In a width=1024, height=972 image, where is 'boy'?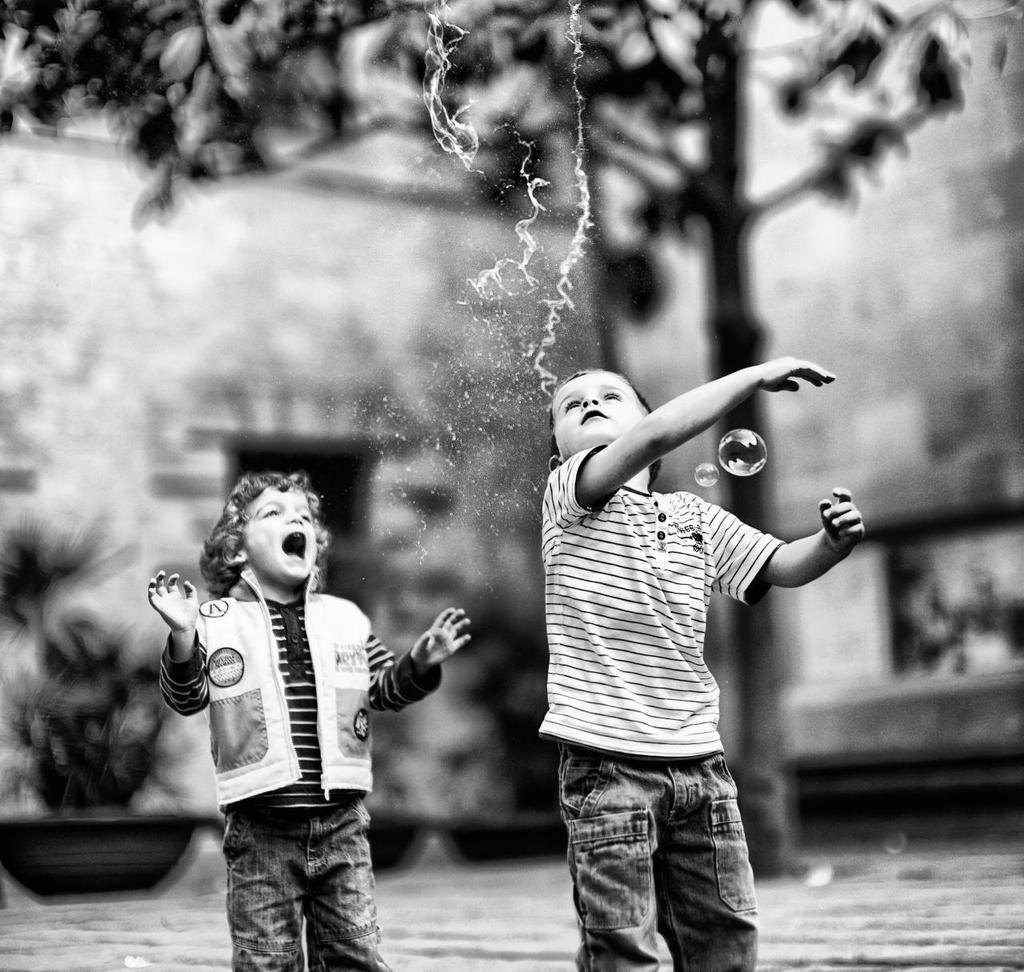
detection(154, 479, 474, 966).
